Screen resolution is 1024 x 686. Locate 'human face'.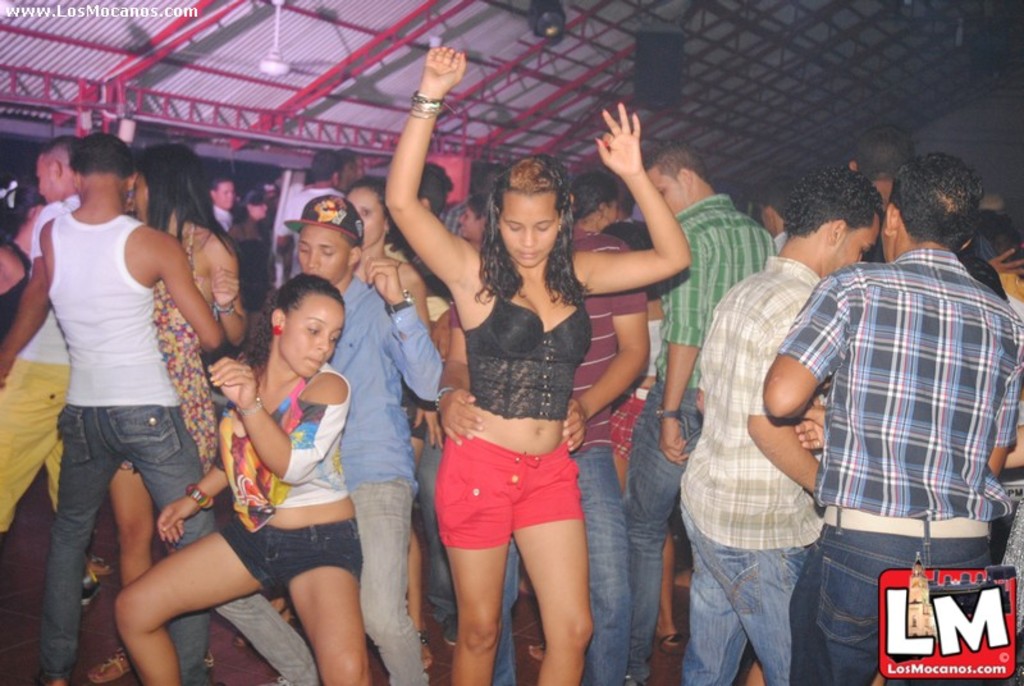
{"left": 215, "top": 182, "right": 236, "bottom": 207}.
